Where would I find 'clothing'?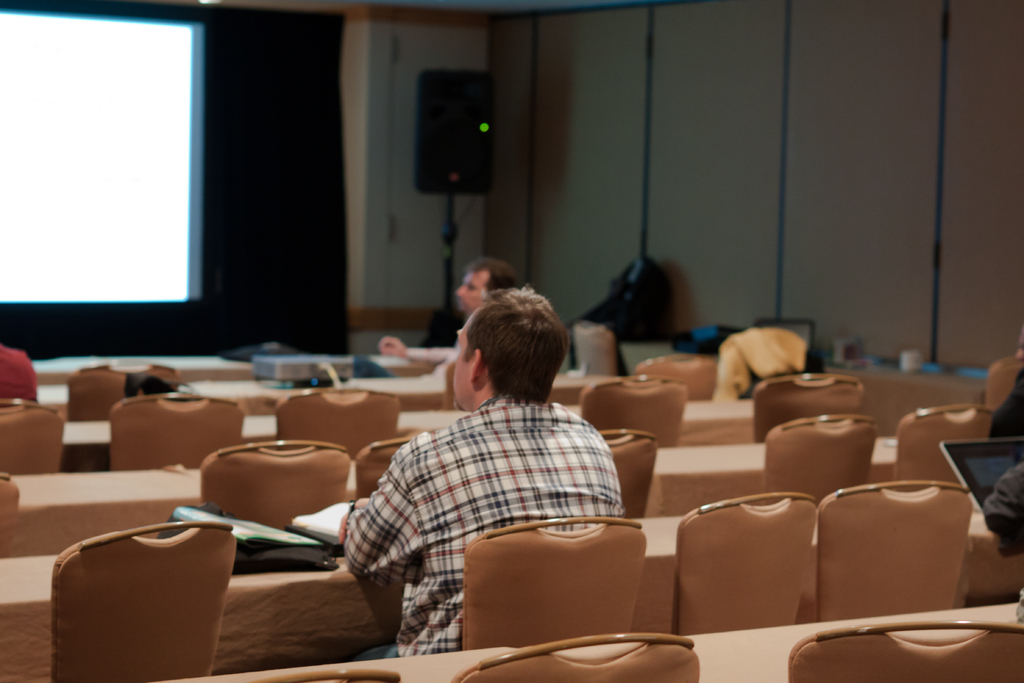
At select_region(0, 340, 38, 403).
